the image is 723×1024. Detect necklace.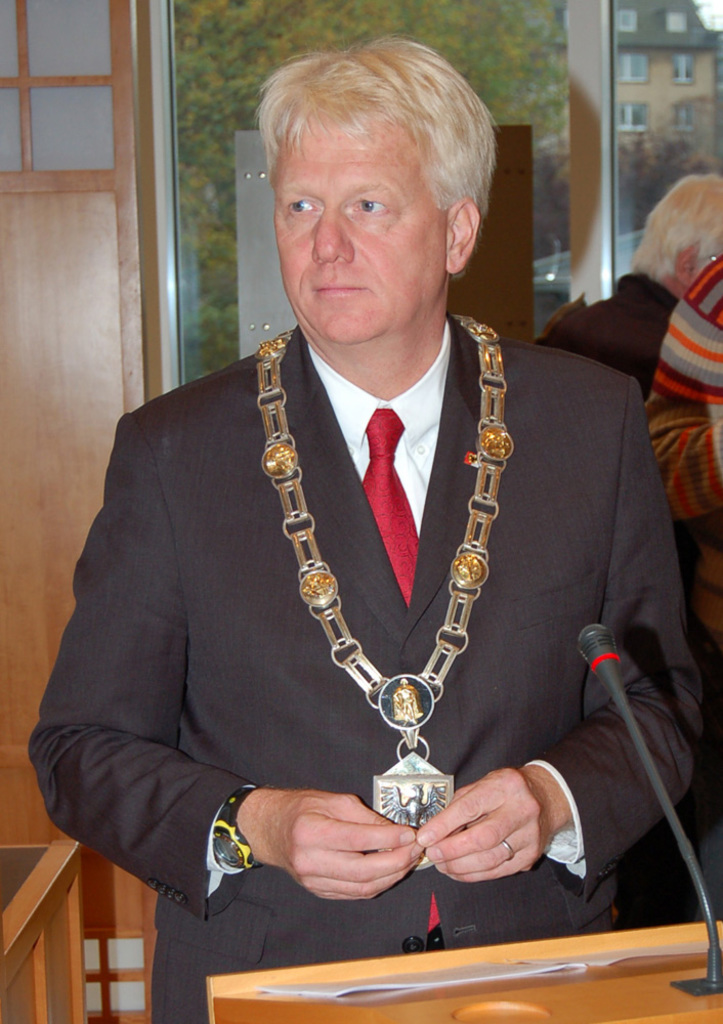
Detection: 246/364/543/817.
